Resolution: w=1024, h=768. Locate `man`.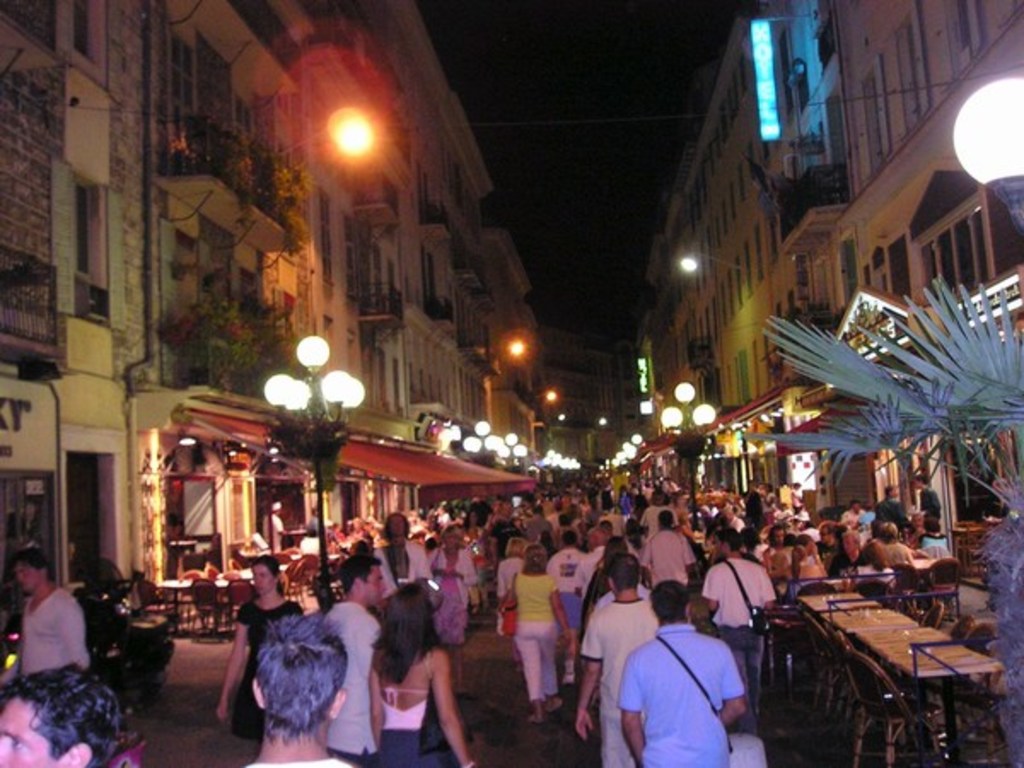
[239,608,364,766].
